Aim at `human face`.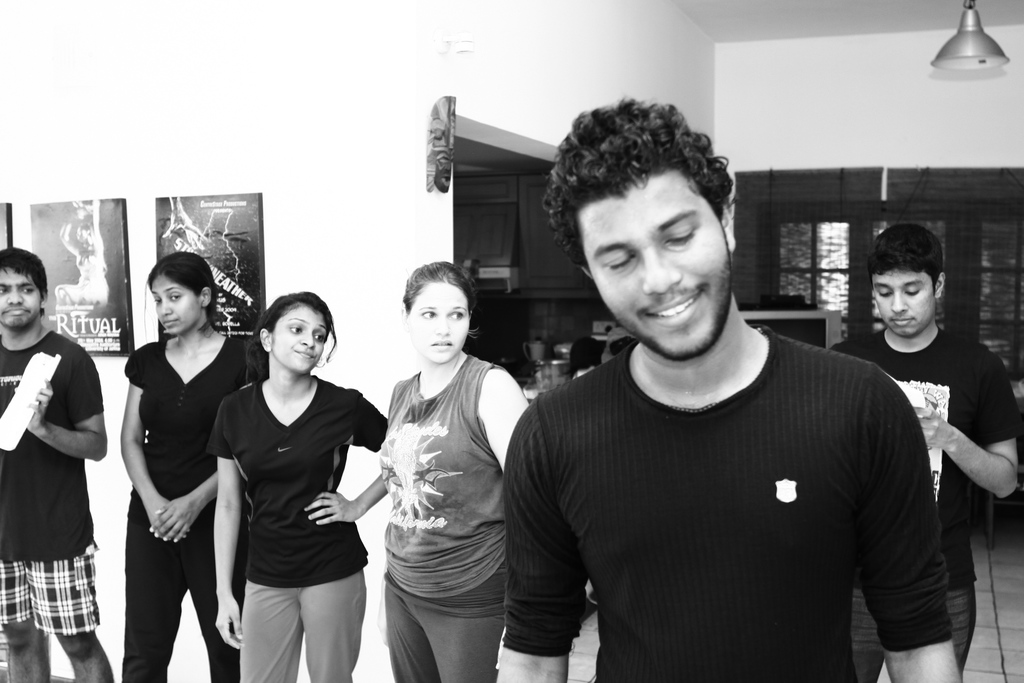
Aimed at 273:309:329:375.
